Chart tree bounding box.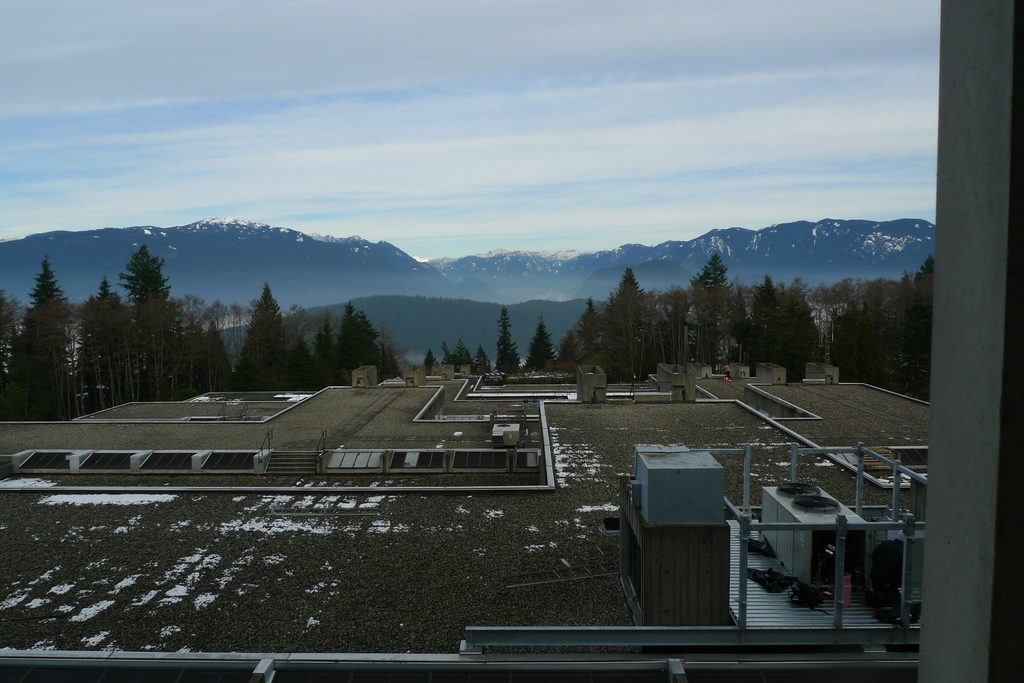
Charted: bbox(0, 245, 87, 421).
